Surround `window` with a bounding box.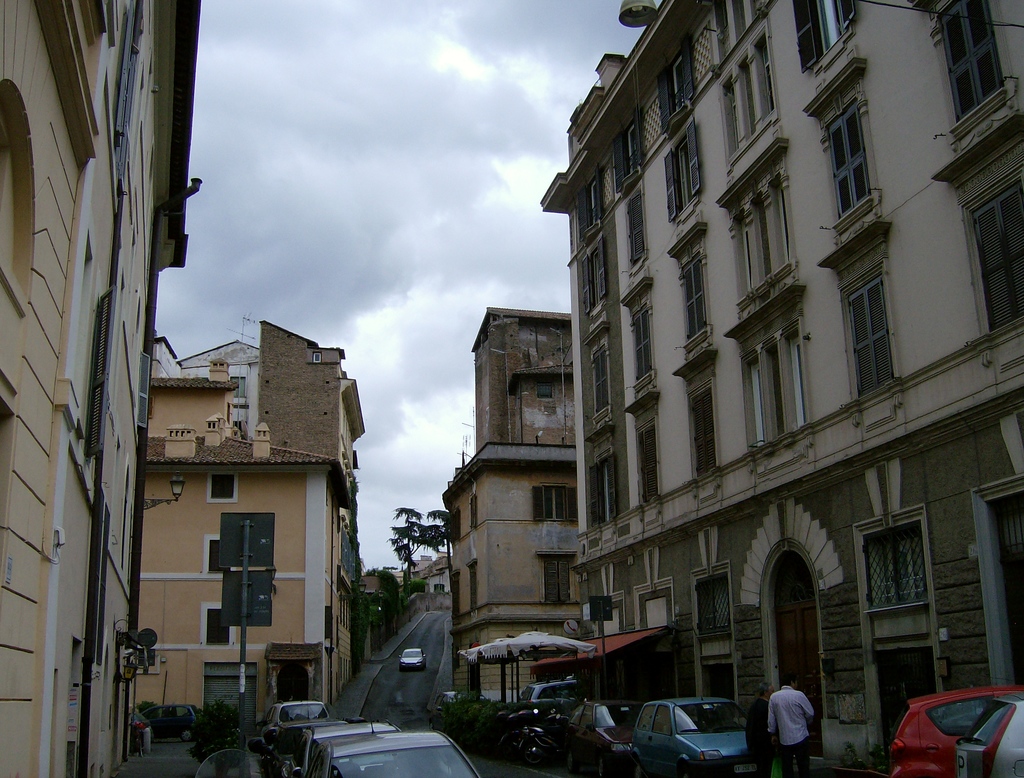
[x1=579, y1=234, x2=608, y2=317].
